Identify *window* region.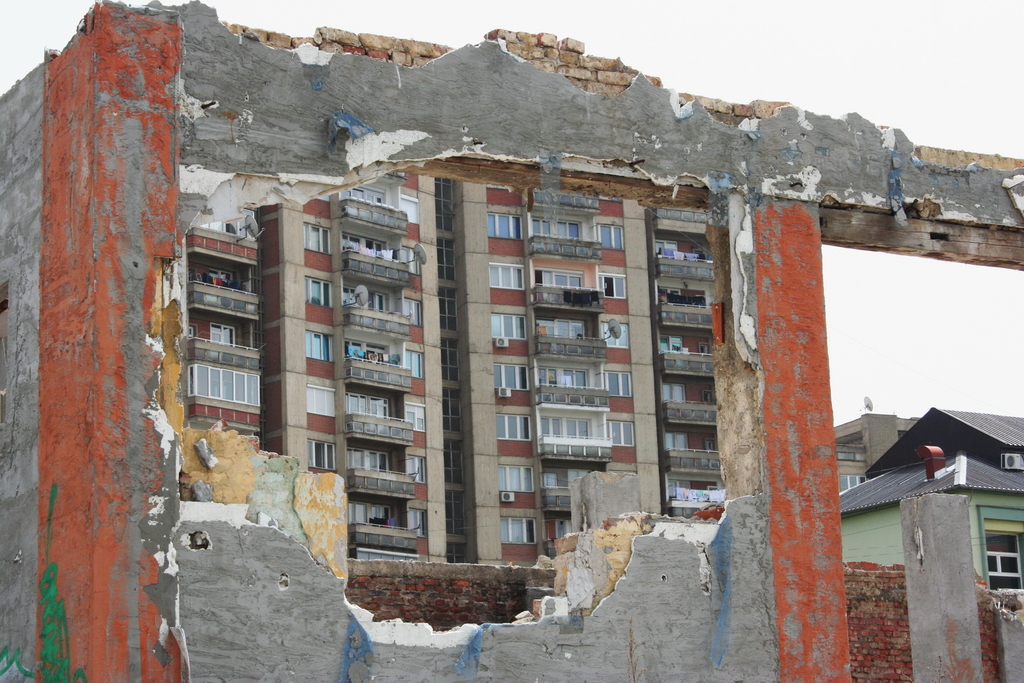
Region: <box>841,474,865,497</box>.
